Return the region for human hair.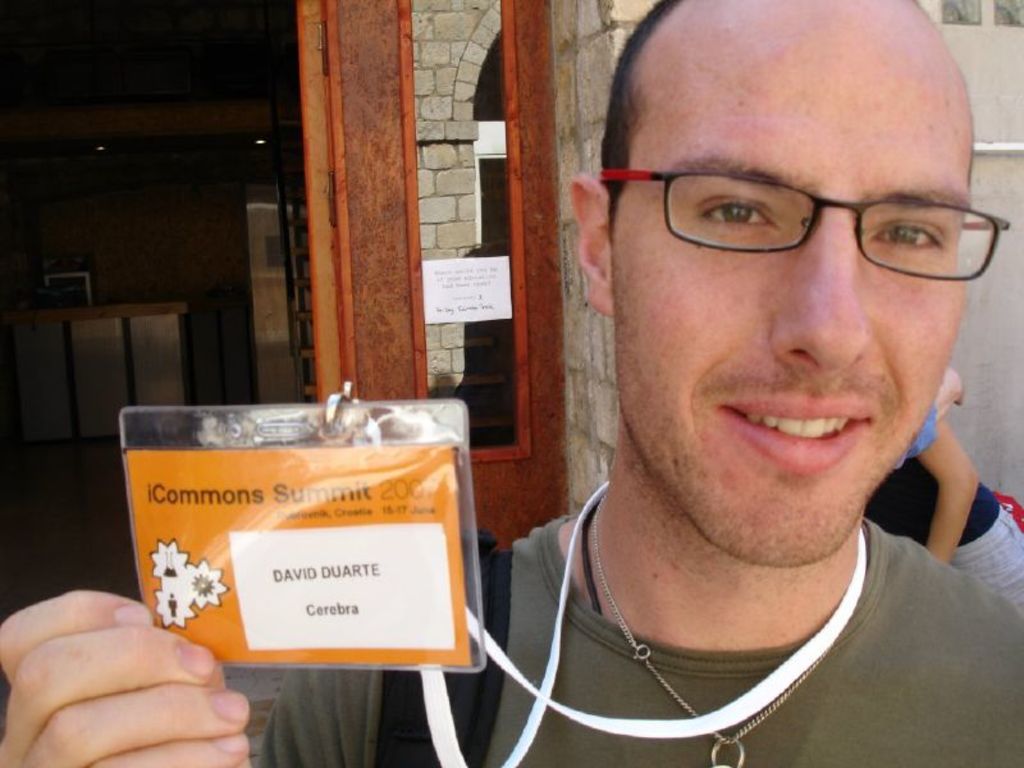
[603,20,993,244].
